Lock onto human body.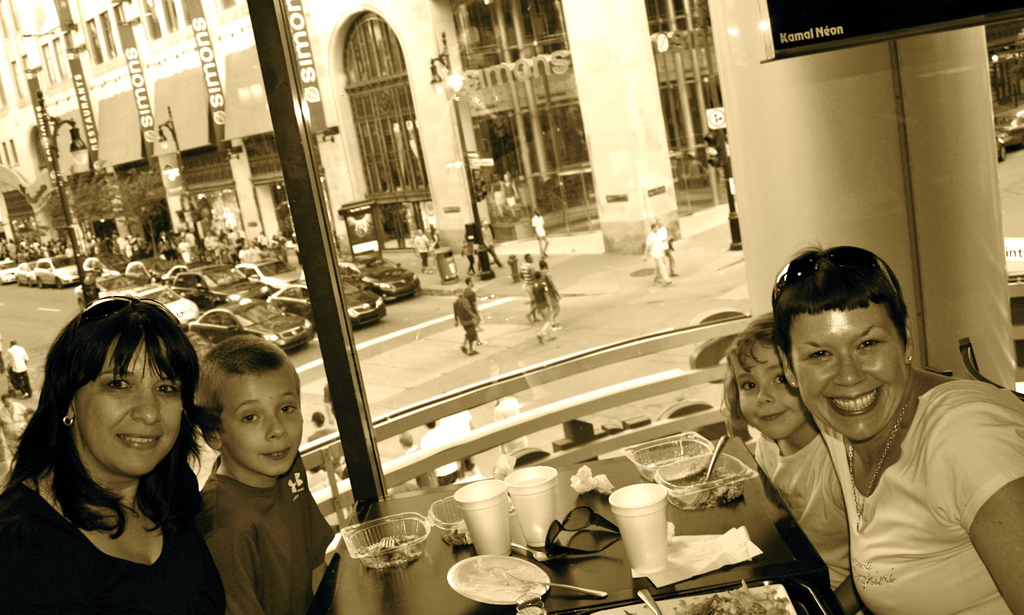
Locked: [x1=200, y1=472, x2=344, y2=612].
